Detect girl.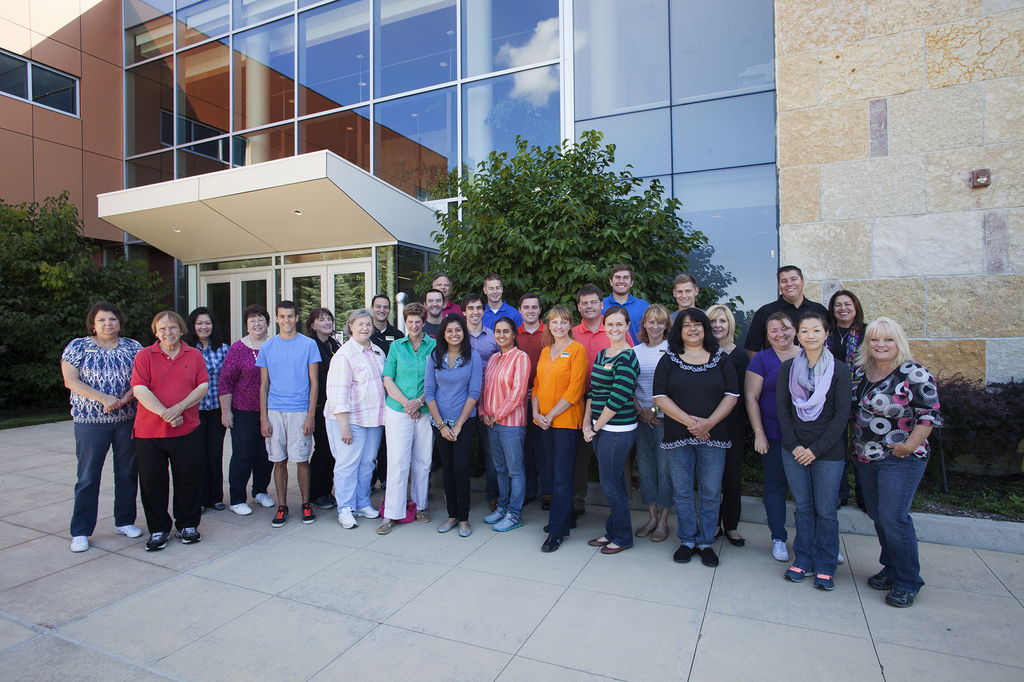
Detected at bbox=[825, 291, 865, 360].
